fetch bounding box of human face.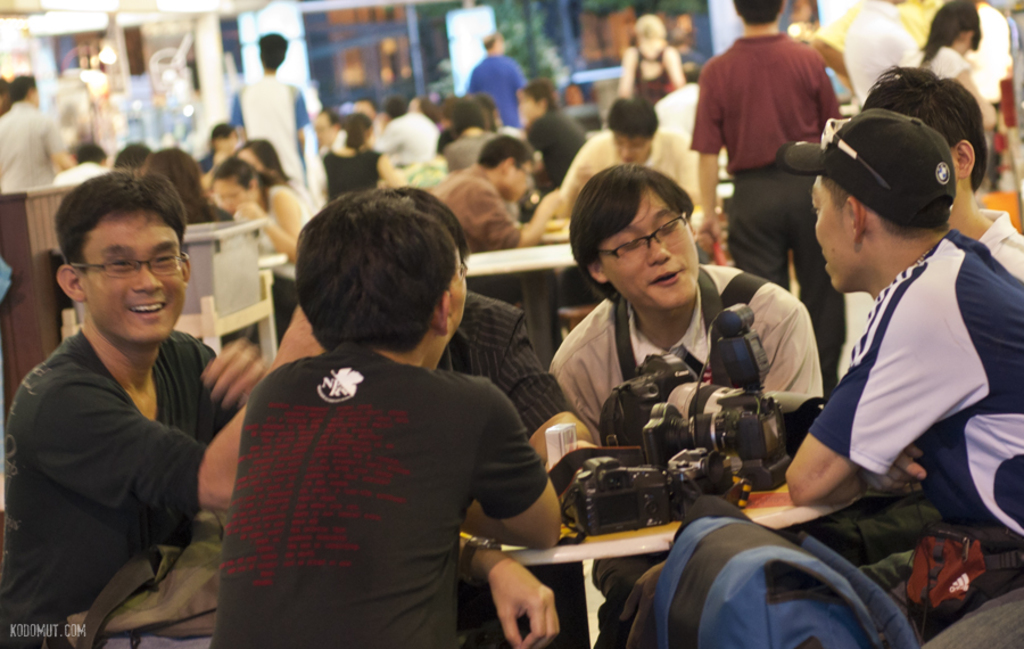
Bbox: select_region(811, 170, 859, 289).
